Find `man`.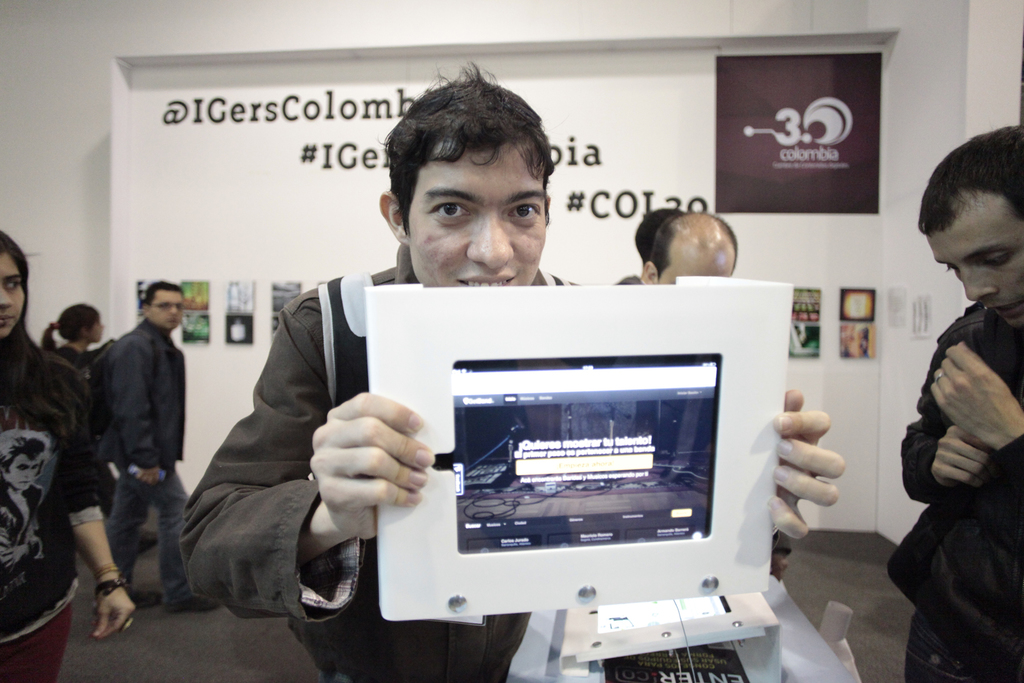
77 268 199 622.
